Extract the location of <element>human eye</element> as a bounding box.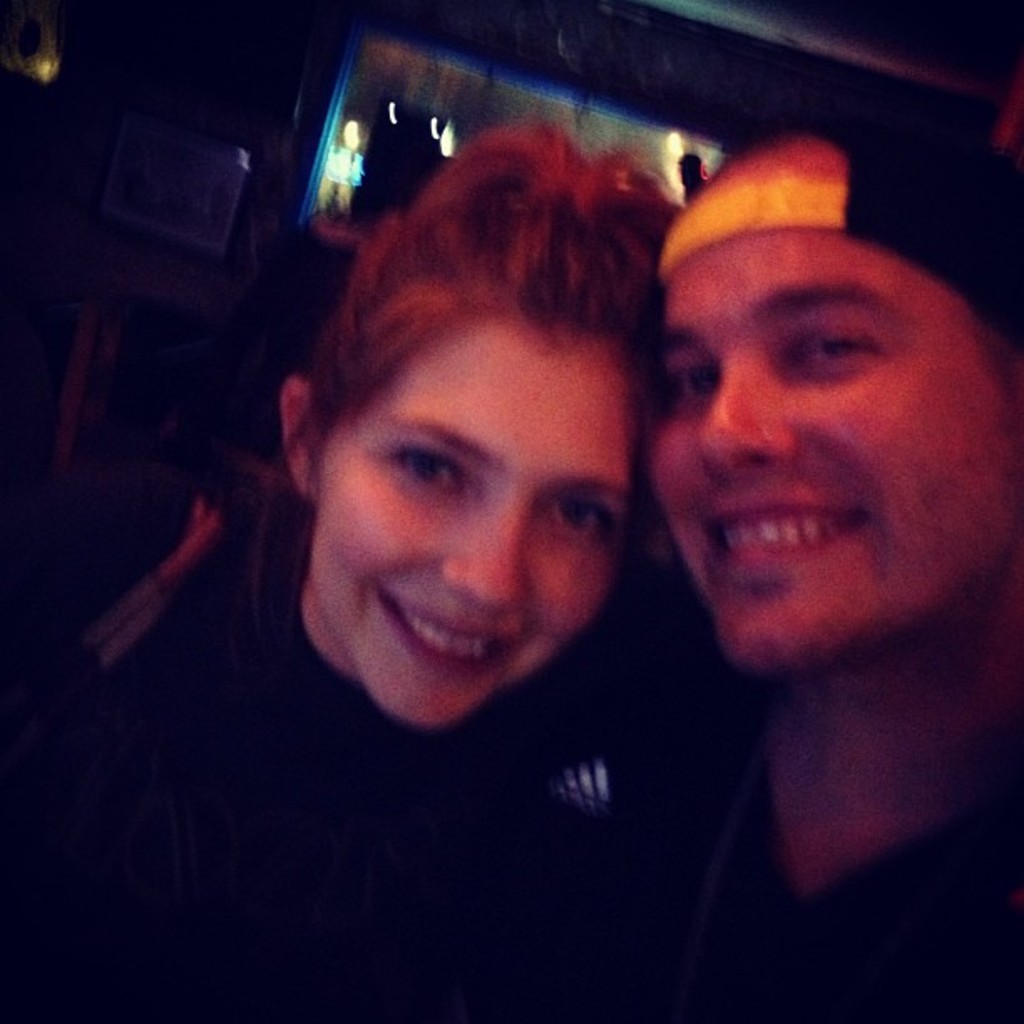
box(540, 495, 604, 545).
